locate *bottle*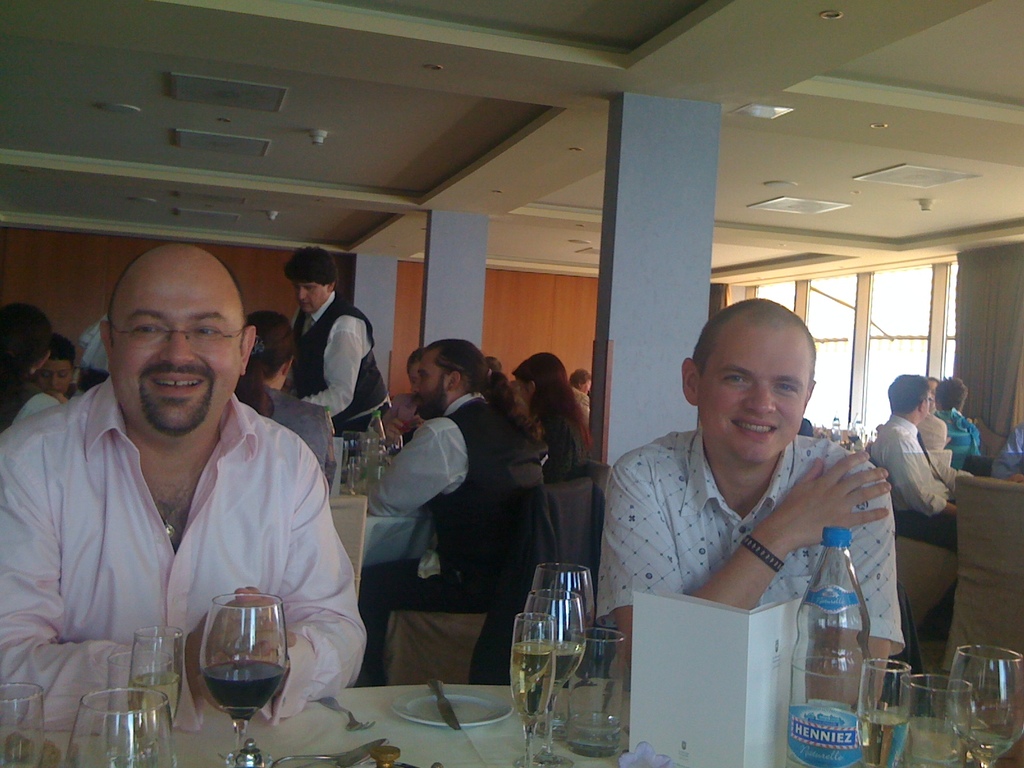
bbox=[831, 416, 842, 442]
